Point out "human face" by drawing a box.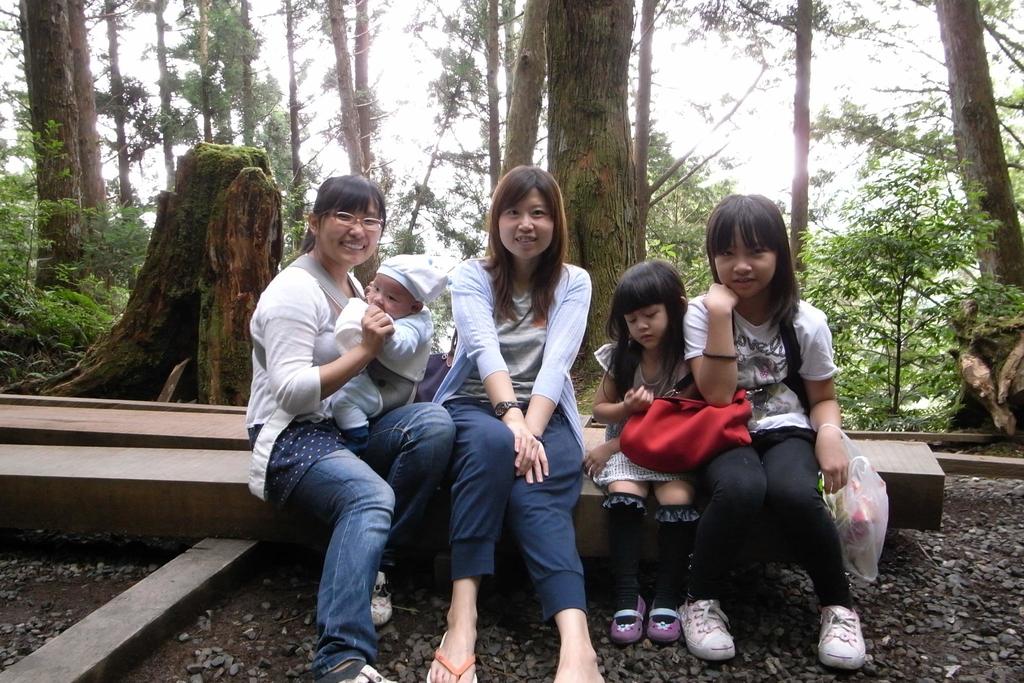
detection(368, 273, 412, 320).
